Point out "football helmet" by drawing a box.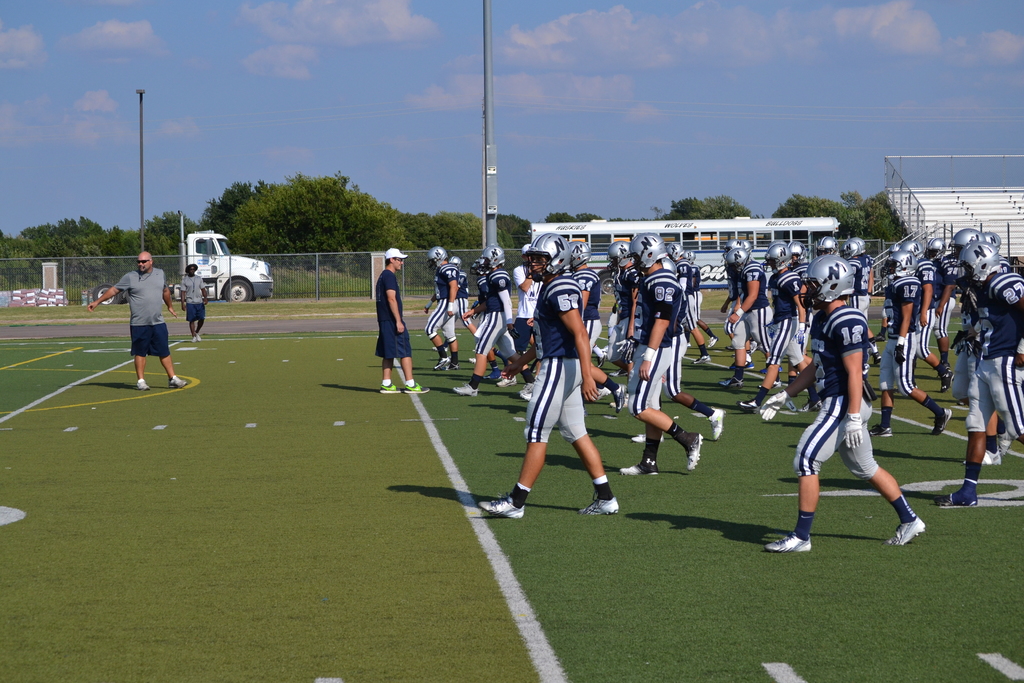
{"left": 426, "top": 243, "right": 449, "bottom": 273}.
